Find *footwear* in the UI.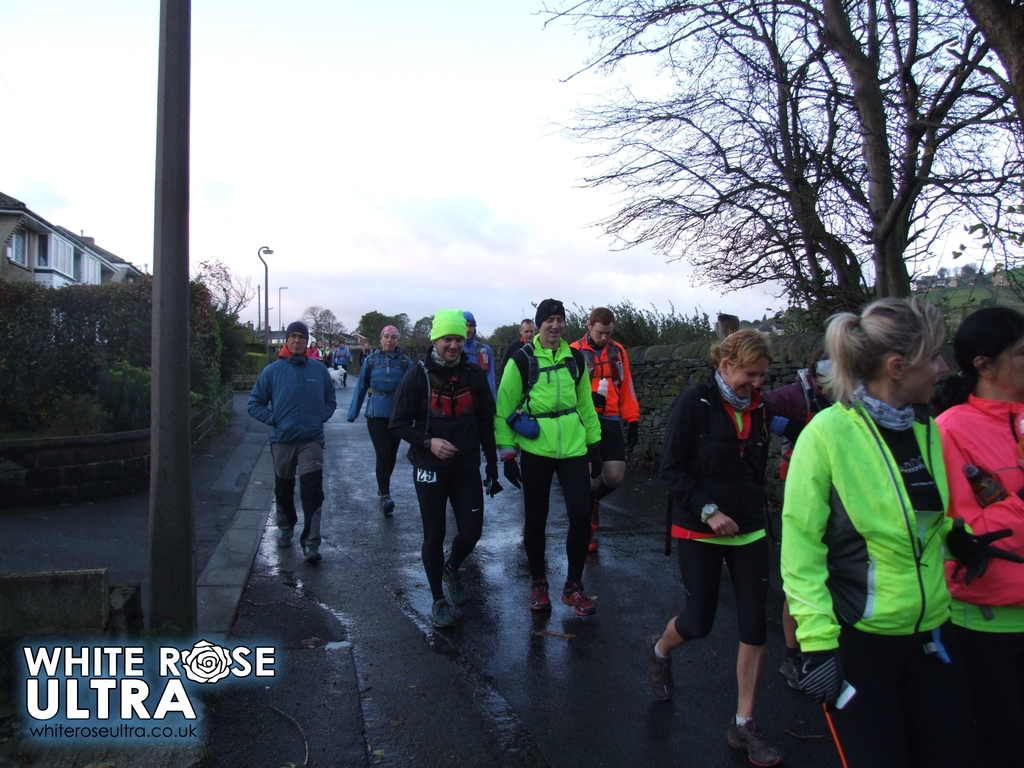
UI element at bbox=[528, 575, 549, 616].
